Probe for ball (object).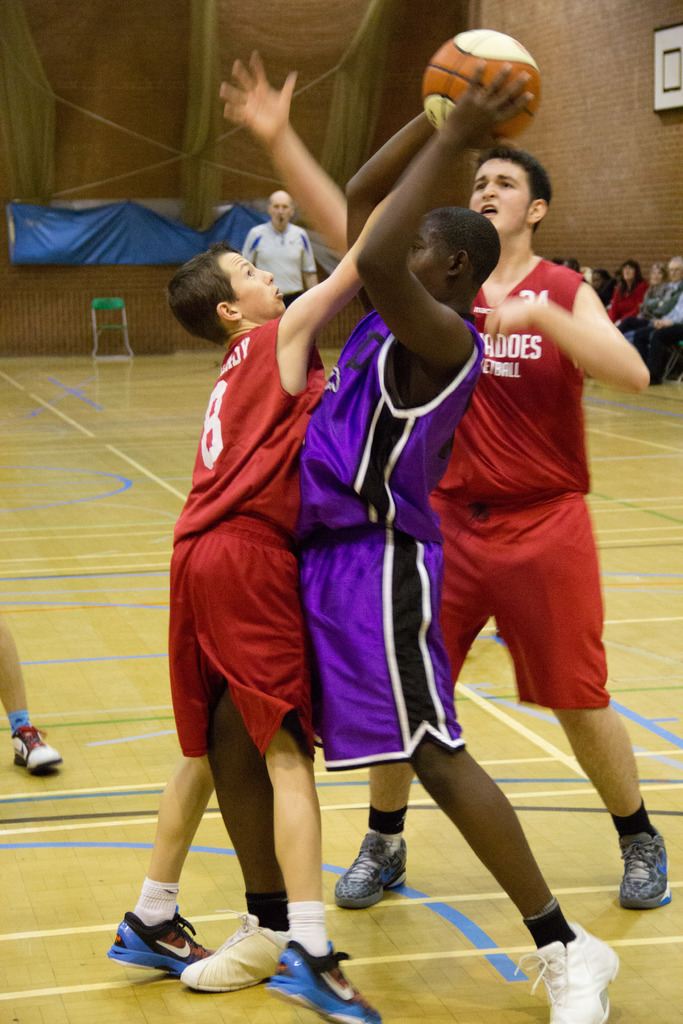
Probe result: [422, 29, 543, 150].
